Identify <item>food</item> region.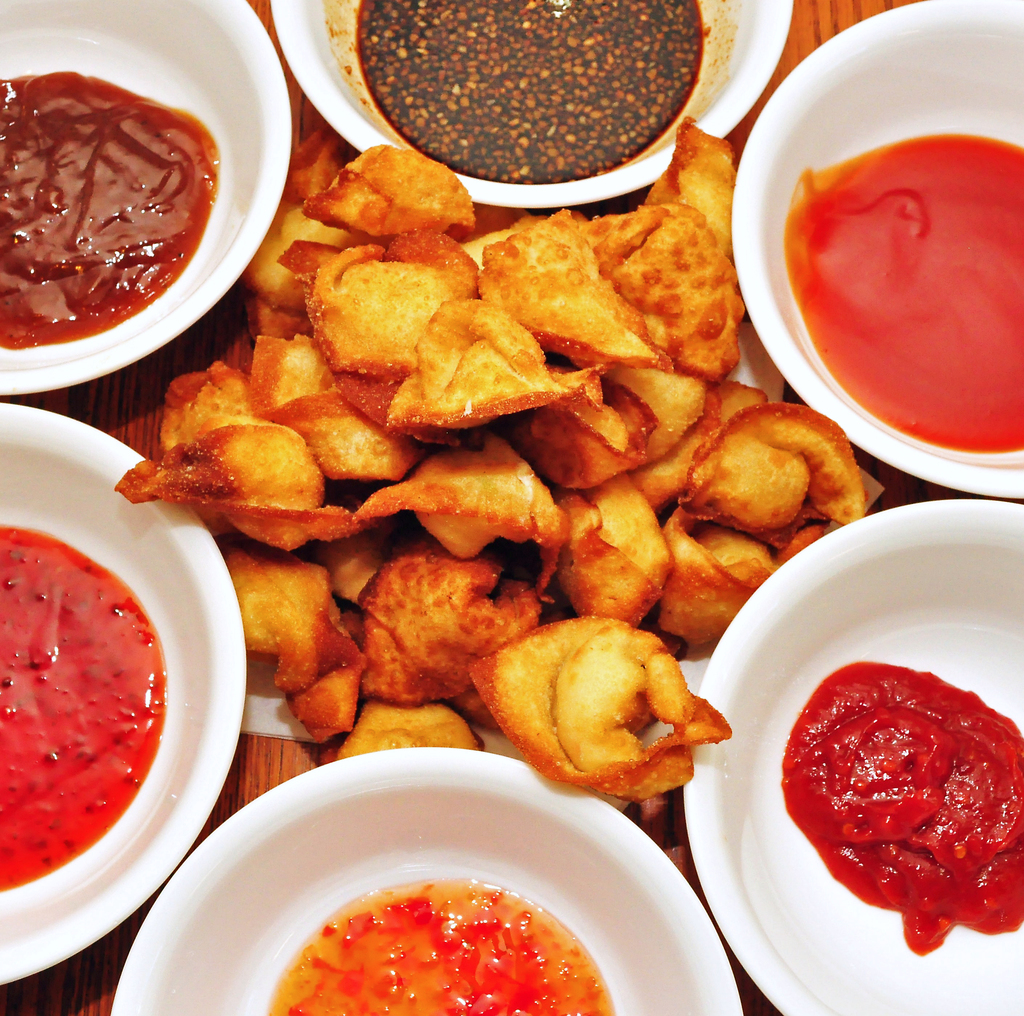
Region: locate(782, 140, 1021, 440).
